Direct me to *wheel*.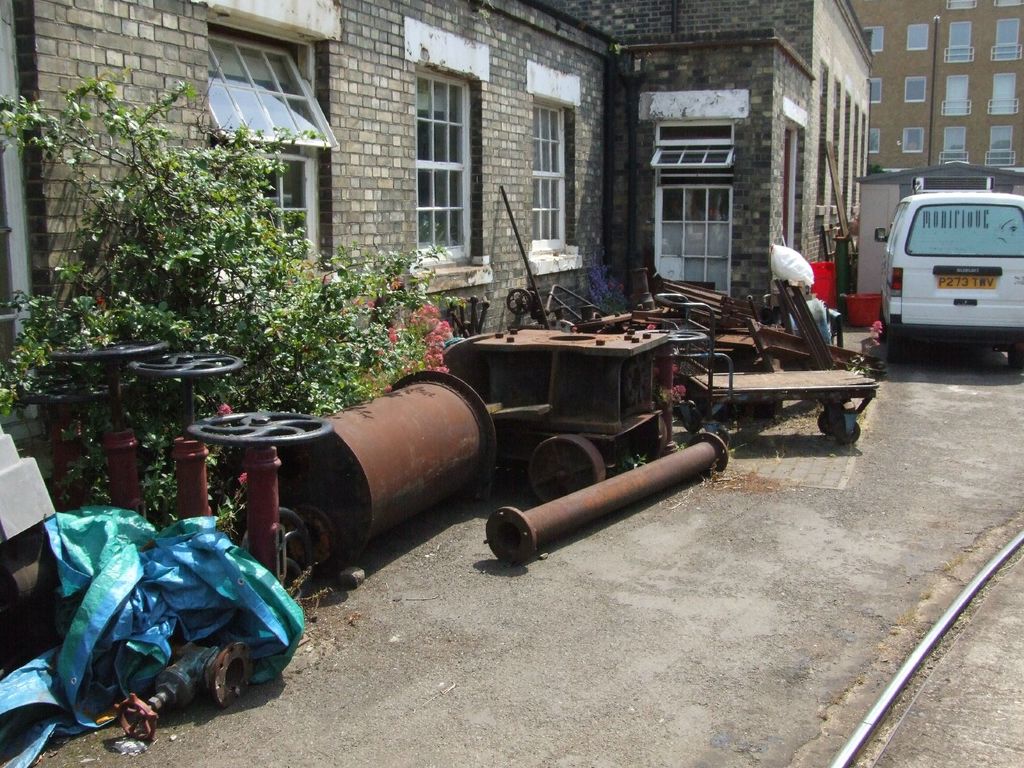
Direction: box(188, 412, 333, 449).
